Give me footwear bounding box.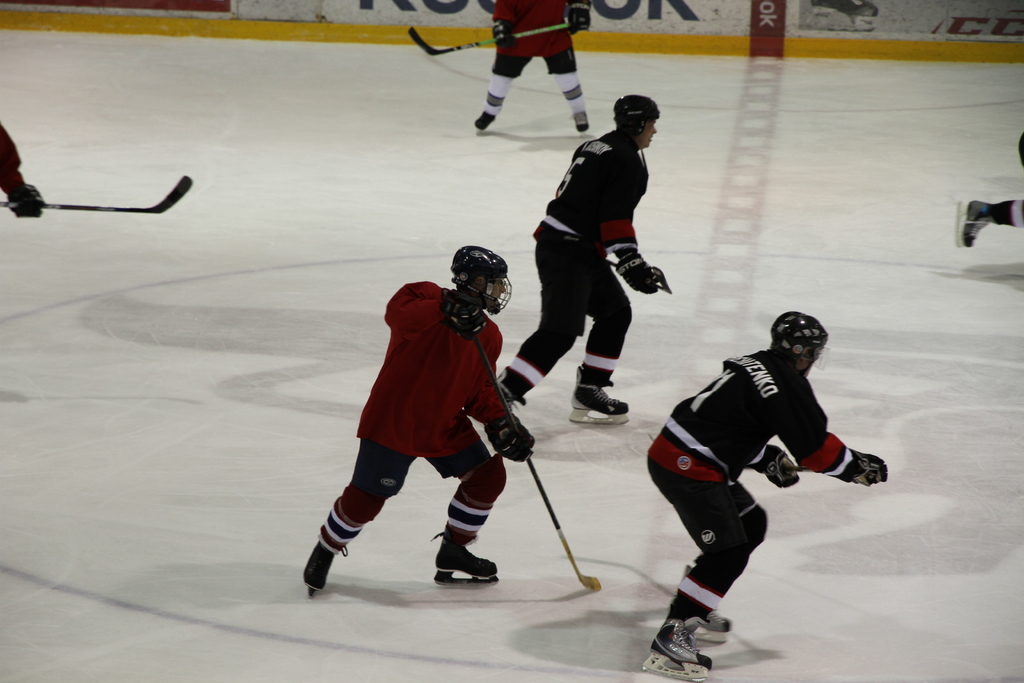
(left=471, top=110, right=497, bottom=133).
